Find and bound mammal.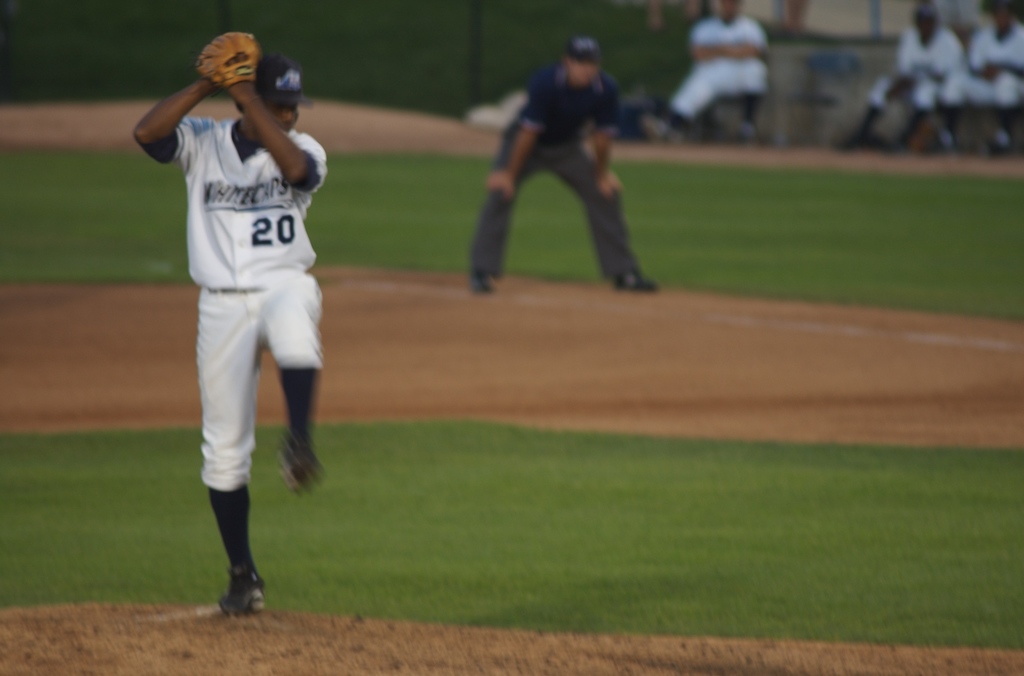
Bound: 849/2/967/152.
